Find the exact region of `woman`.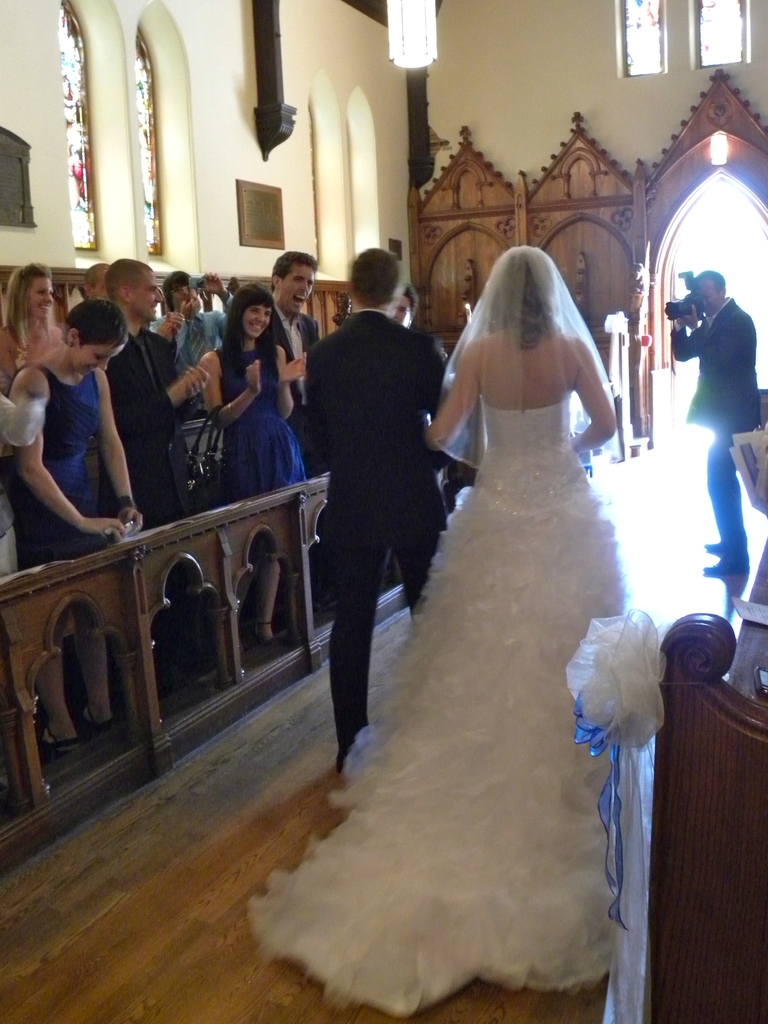
Exact region: [x1=6, y1=300, x2=156, y2=751].
